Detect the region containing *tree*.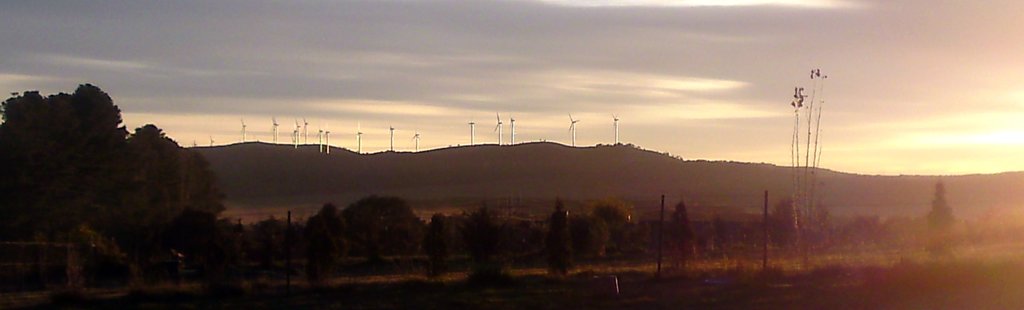
572 203 612 263.
